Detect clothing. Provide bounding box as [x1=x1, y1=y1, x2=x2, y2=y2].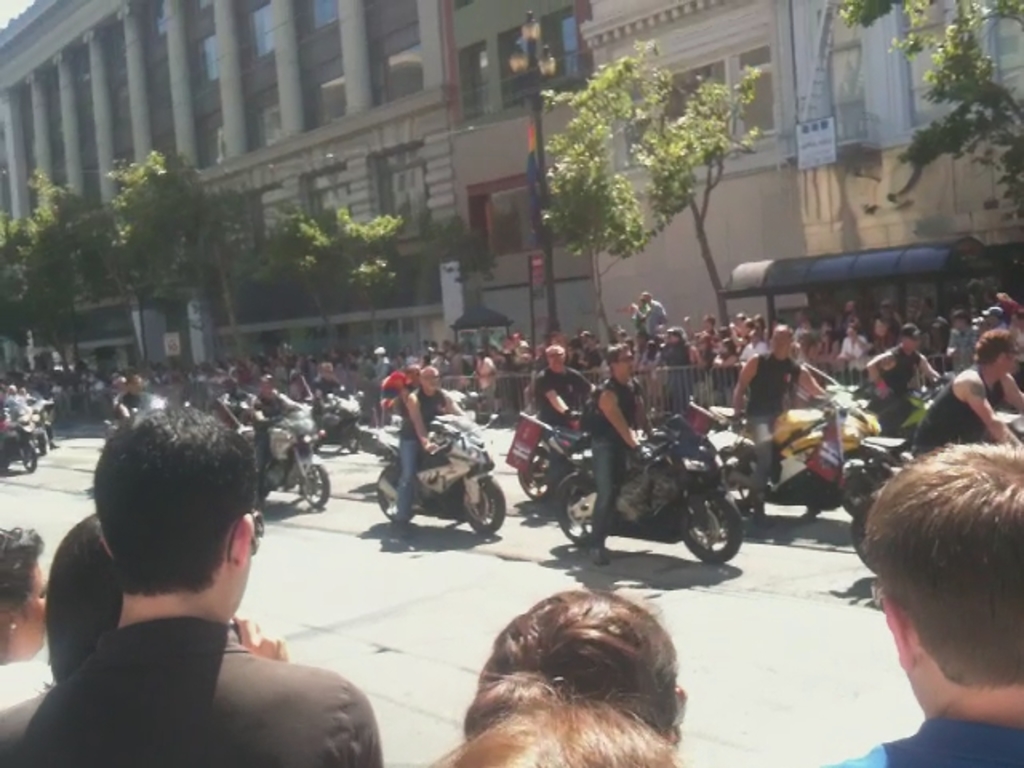
[x1=870, y1=349, x2=920, y2=434].
